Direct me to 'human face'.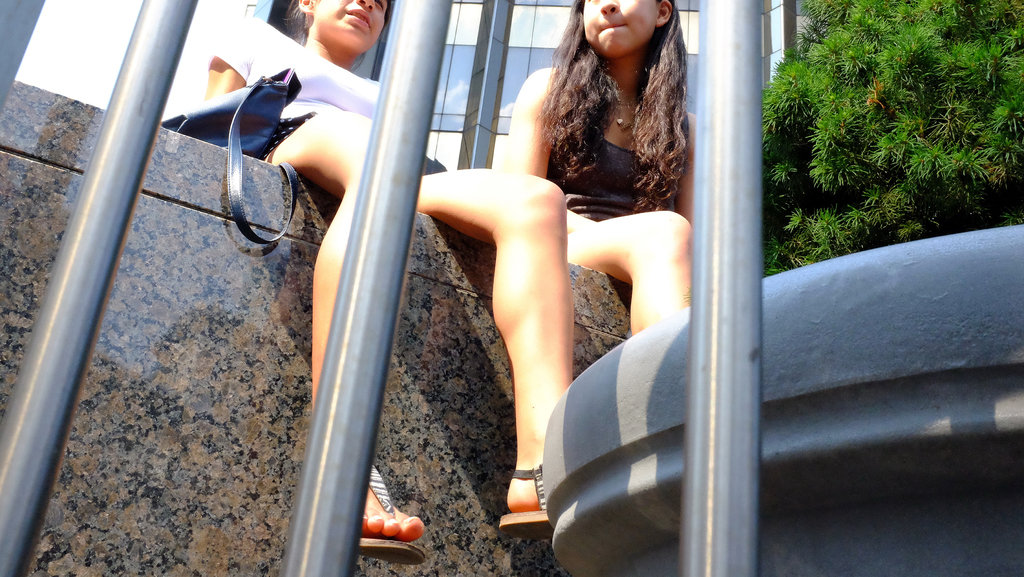
Direction: x1=589, y1=0, x2=661, y2=55.
